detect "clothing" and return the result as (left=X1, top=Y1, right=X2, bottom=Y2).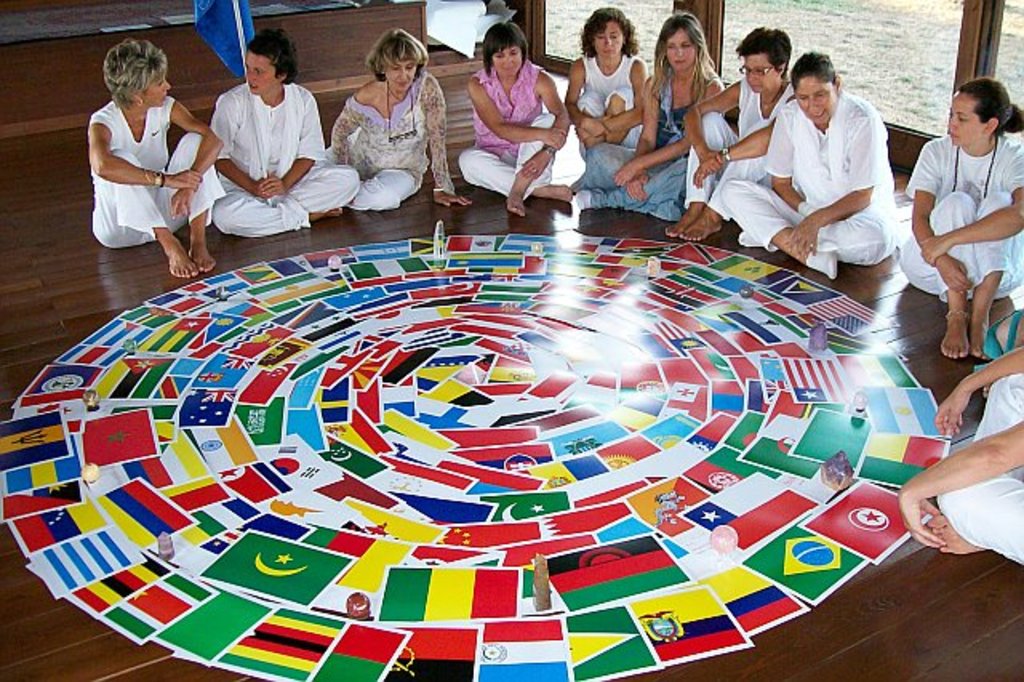
(left=942, top=368, right=1022, bottom=543).
